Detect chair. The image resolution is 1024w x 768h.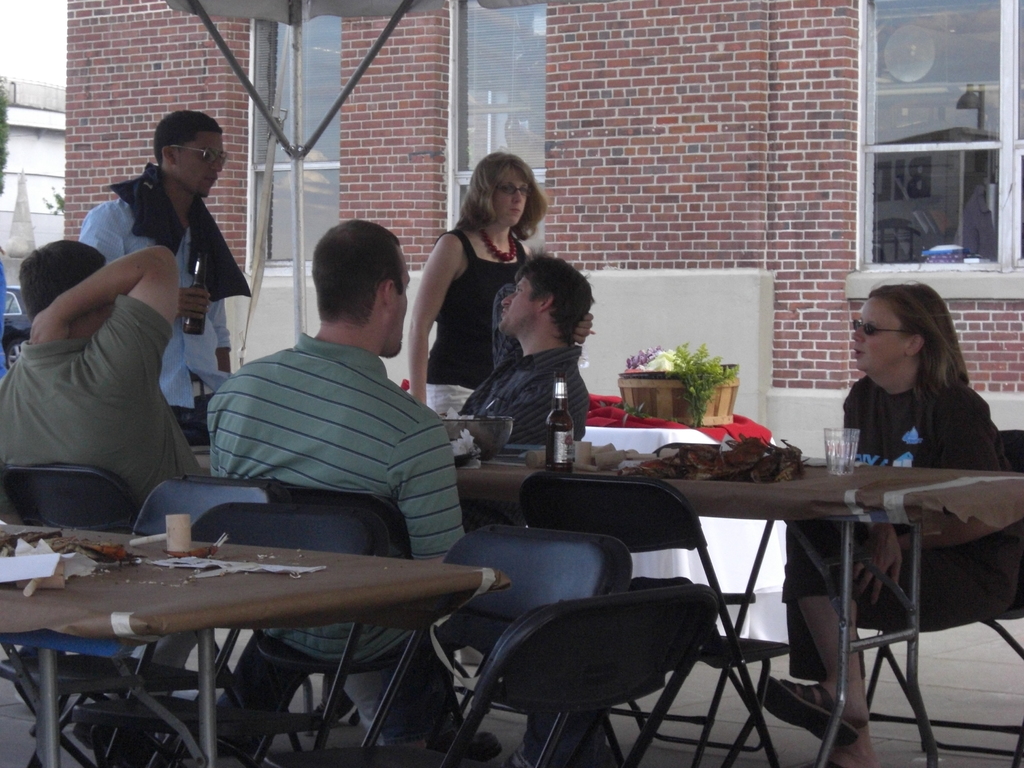
(0, 465, 247, 767).
